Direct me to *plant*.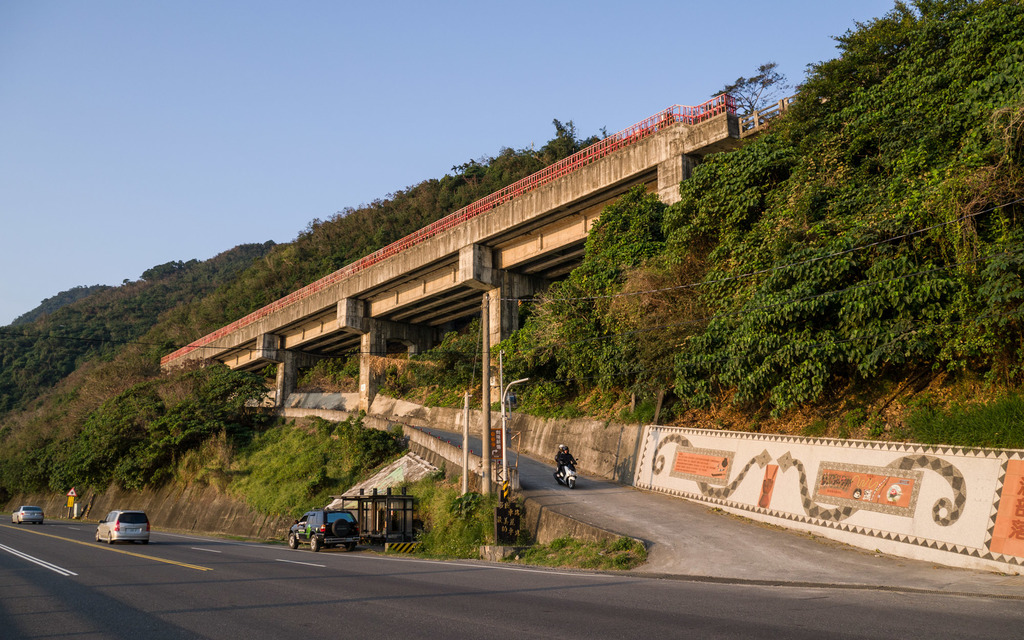
Direction: bbox=[375, 362, 397, 385].
